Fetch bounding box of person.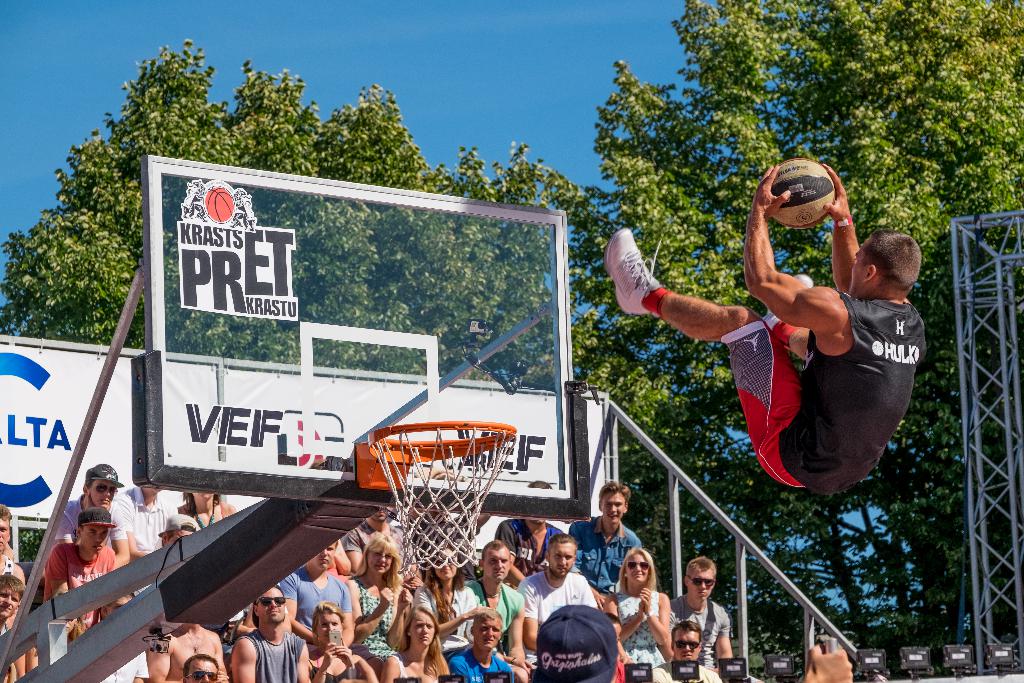
Bbox: <box>648,167,910,541</box>.
